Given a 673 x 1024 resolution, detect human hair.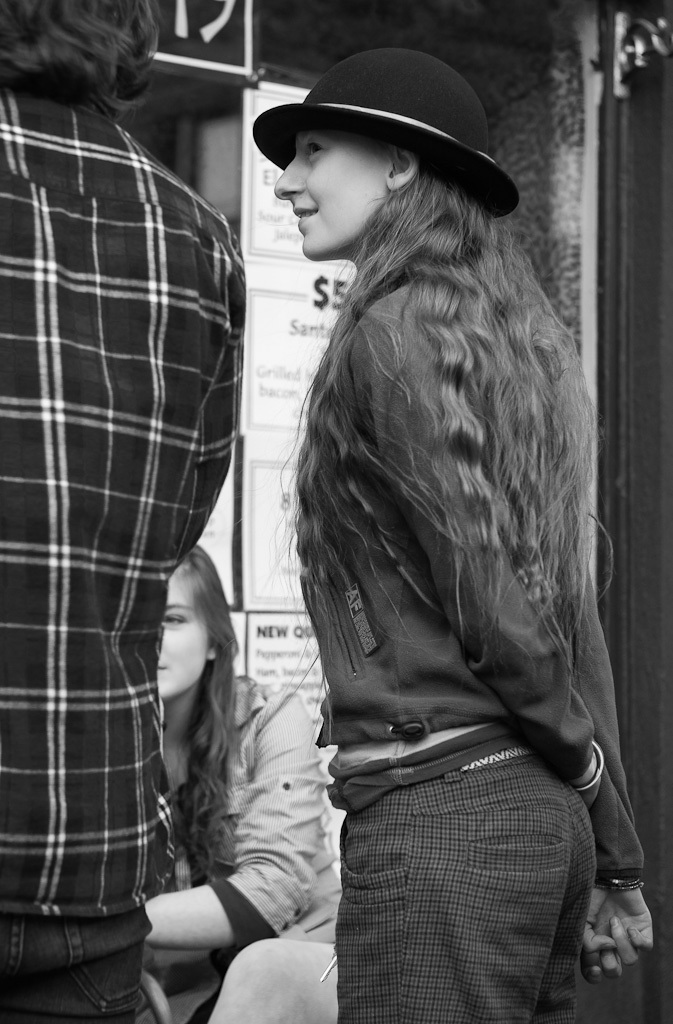
bbox=(0, 0, 167, 122).
